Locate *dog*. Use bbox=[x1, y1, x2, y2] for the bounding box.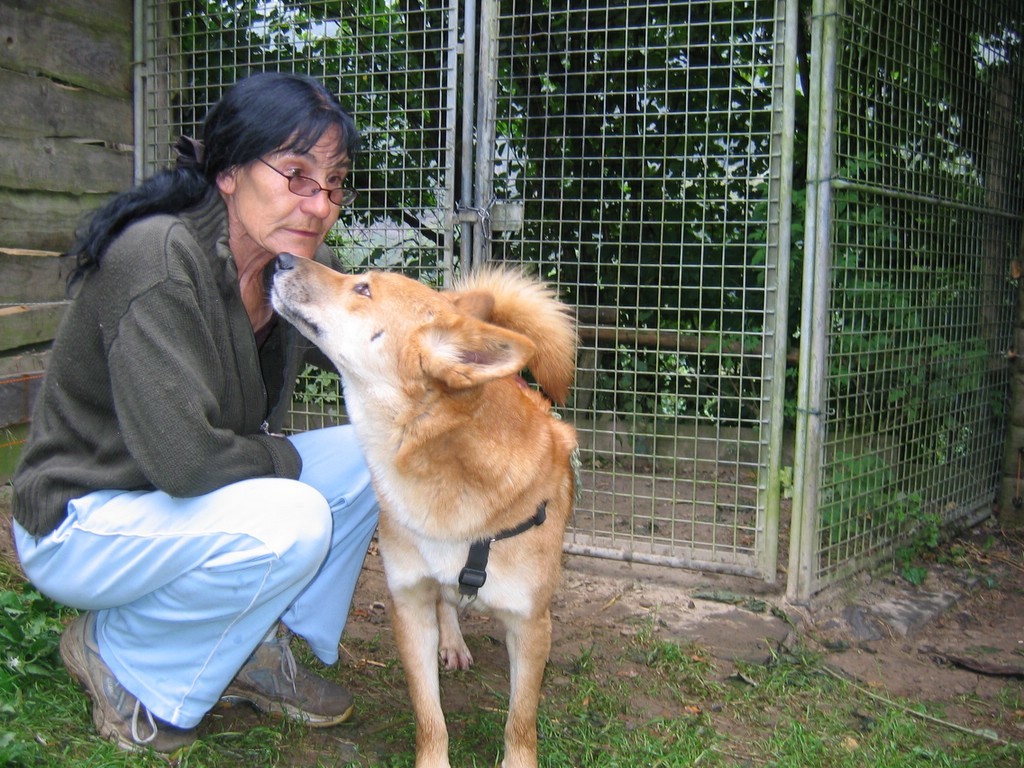
bbox=[262, 256, 579, 767].
